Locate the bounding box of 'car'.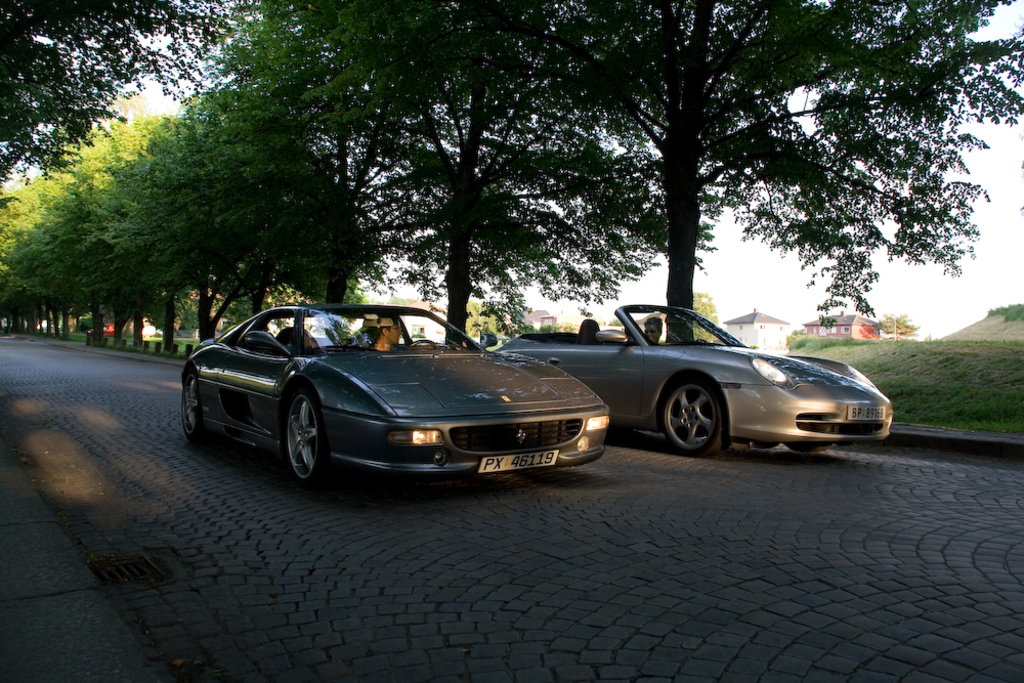
Bounding box: bbox=(181, 295, 610, 496).
